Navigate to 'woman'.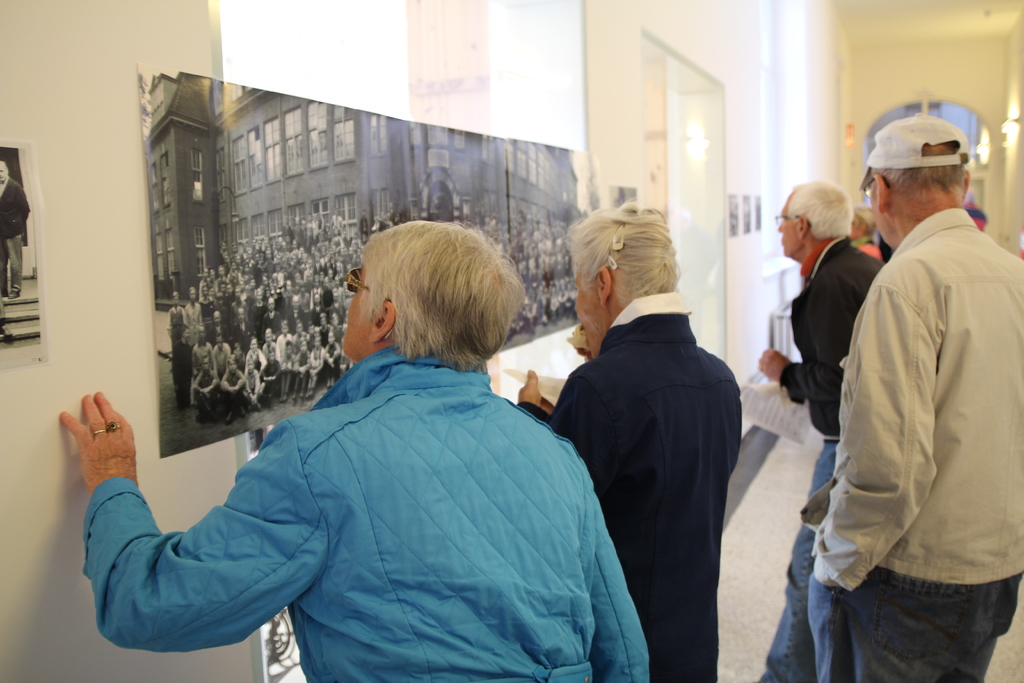
Navigation target: <bbox>515, 199, 741, 682</bbox>.
